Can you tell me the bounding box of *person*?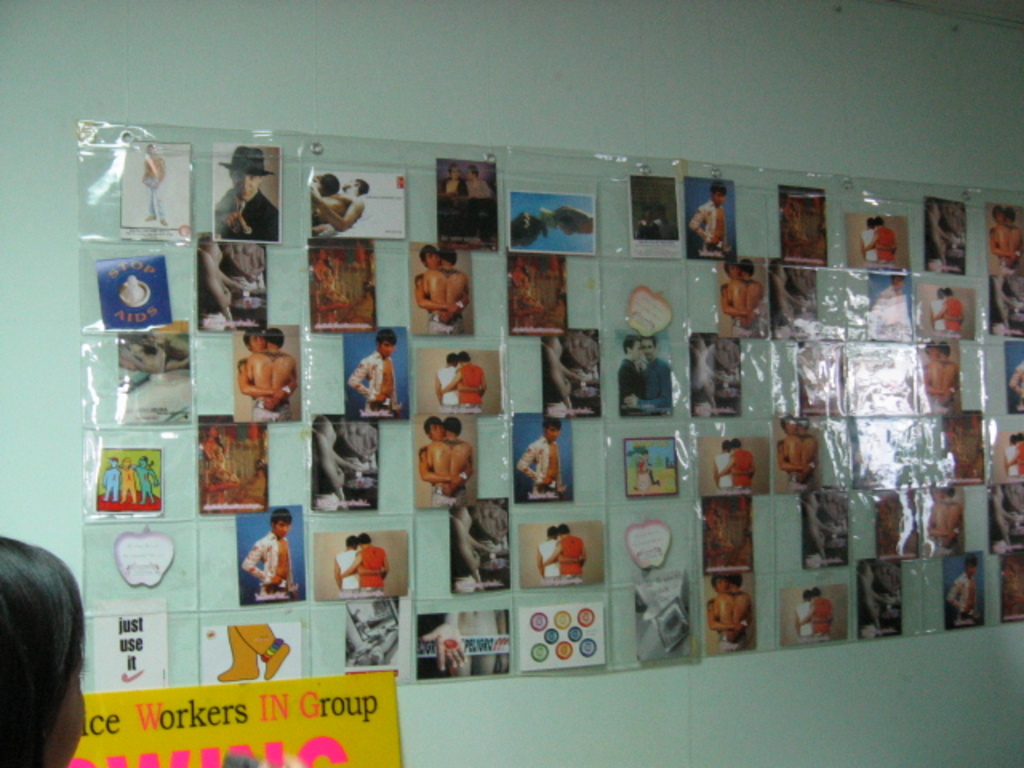
x1=418 y1=613 x2=507 y2=677.
